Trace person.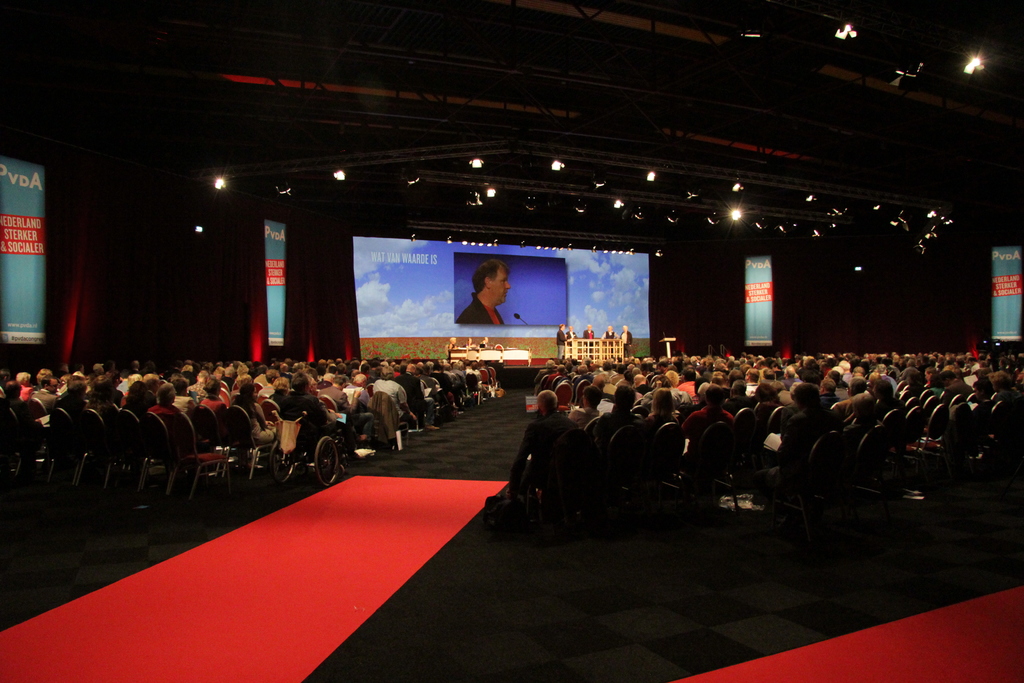
Traced to <region>564, 324, 575, 339</region>.
